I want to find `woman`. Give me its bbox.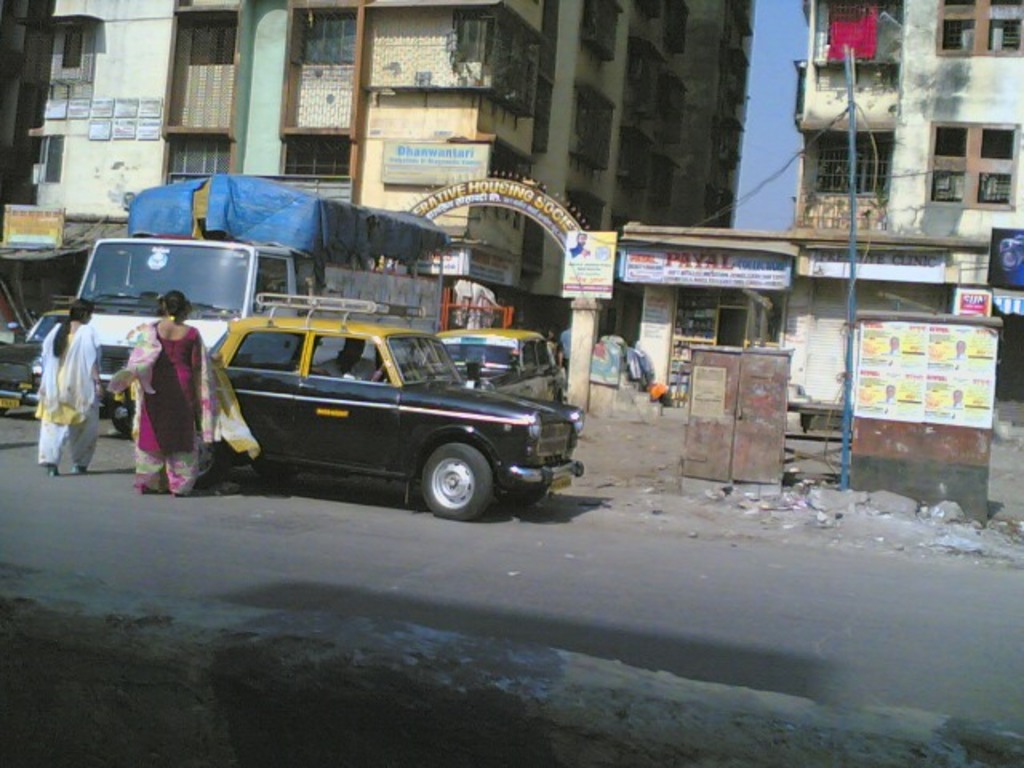
19 283 106 475.
